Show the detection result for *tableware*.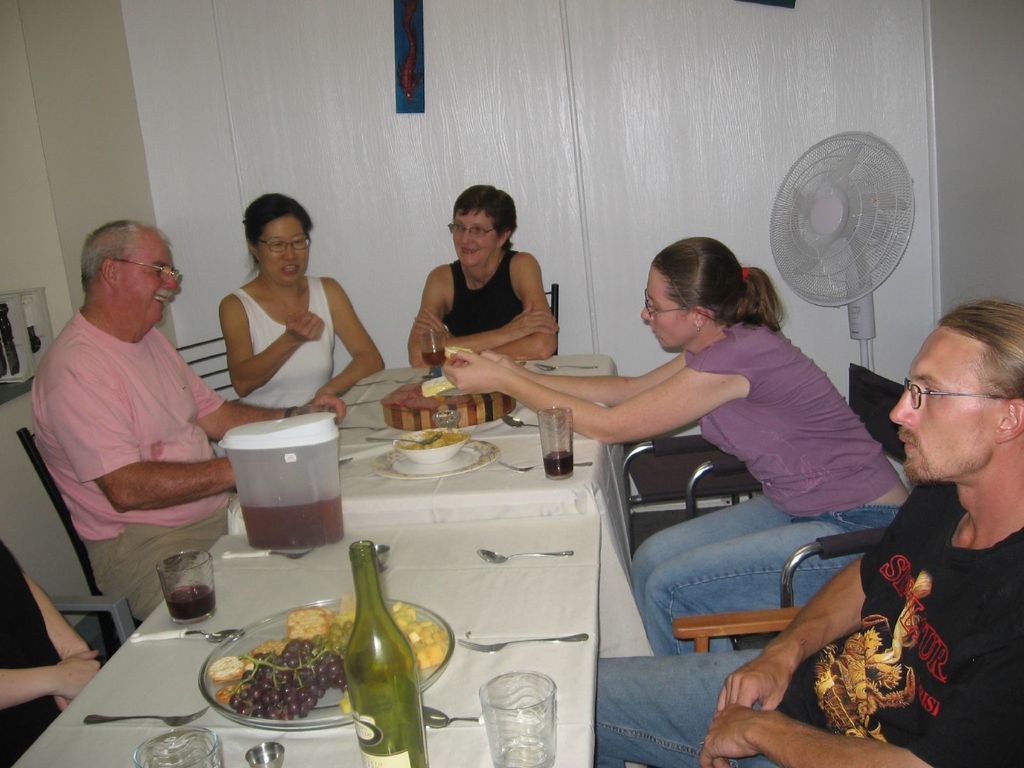
<region>454, 627, 595, 651</region>.
